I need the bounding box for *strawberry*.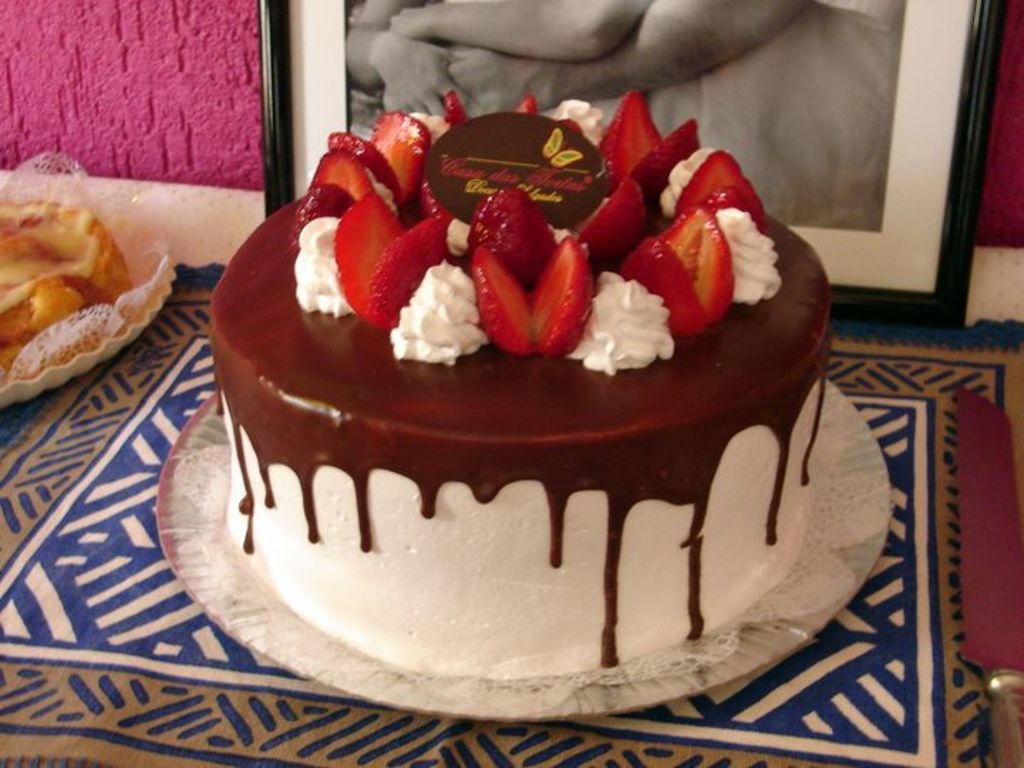
Here it is: [left=327, top=128, right=407, bottom=212].
